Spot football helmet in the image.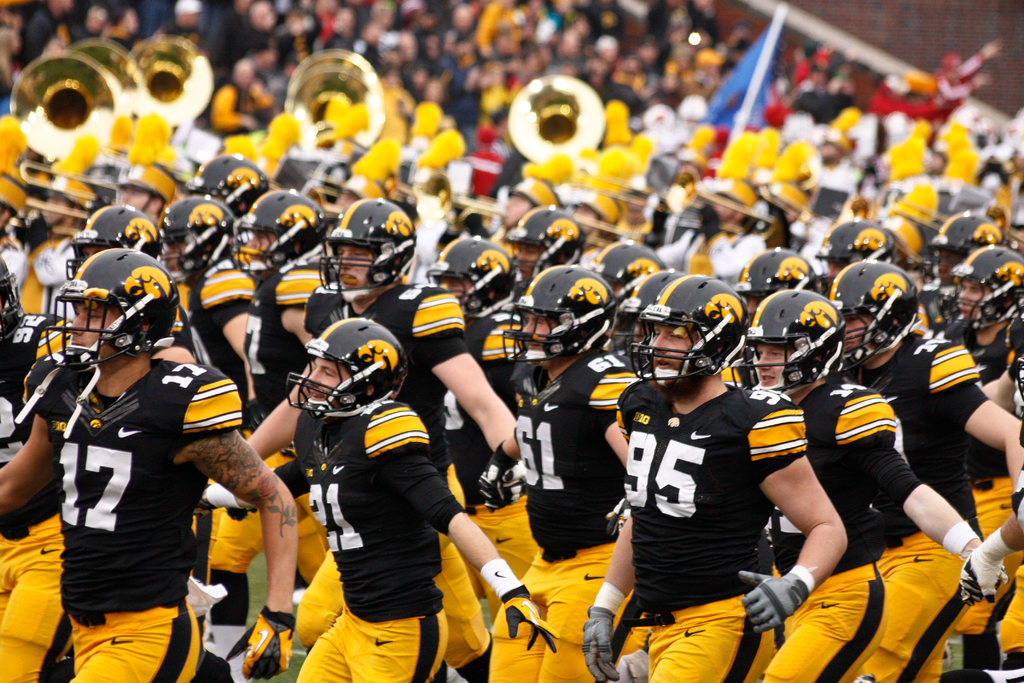
football helmet found at left=157, top=193, right=227, bottom=283.
